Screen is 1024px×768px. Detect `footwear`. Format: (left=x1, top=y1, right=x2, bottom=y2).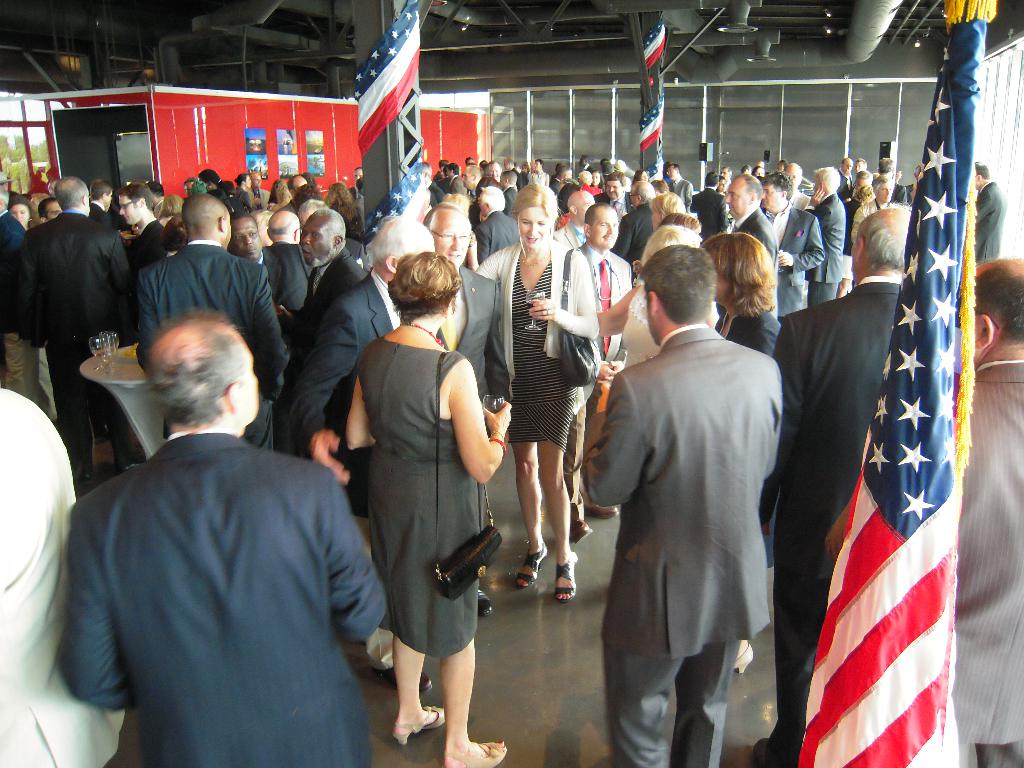
(left=445, top=741, right=508, bottom=767).
